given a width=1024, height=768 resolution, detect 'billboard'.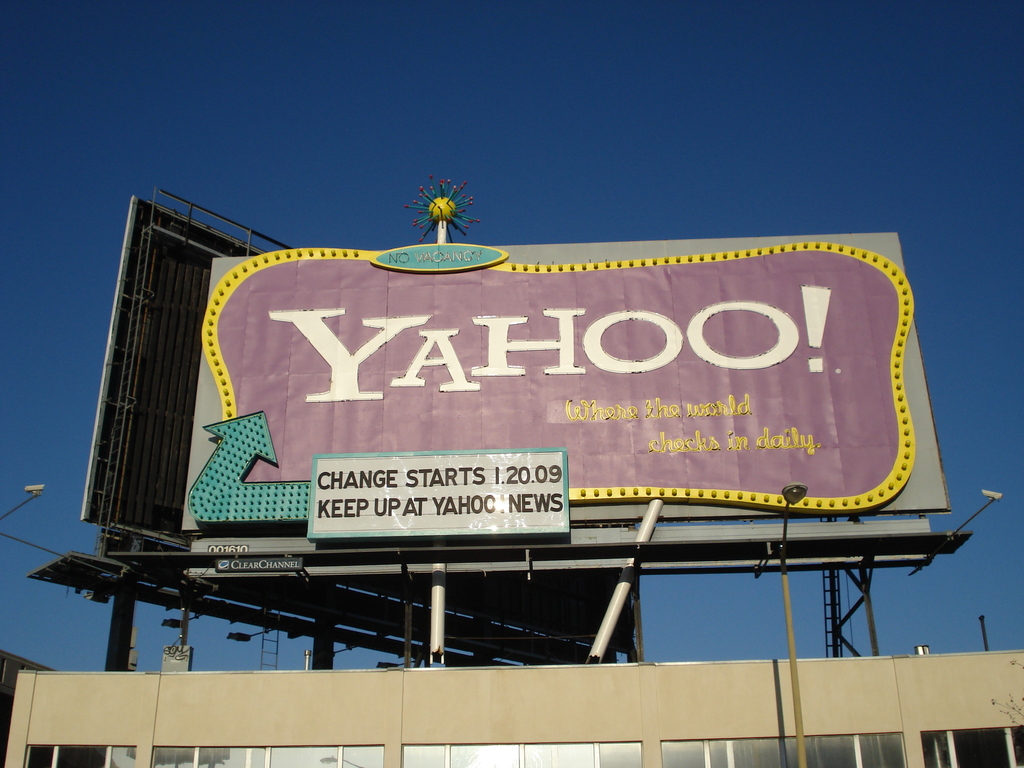
{"left": 189, "top": 172, "right": 915, "bottom": 514}.
